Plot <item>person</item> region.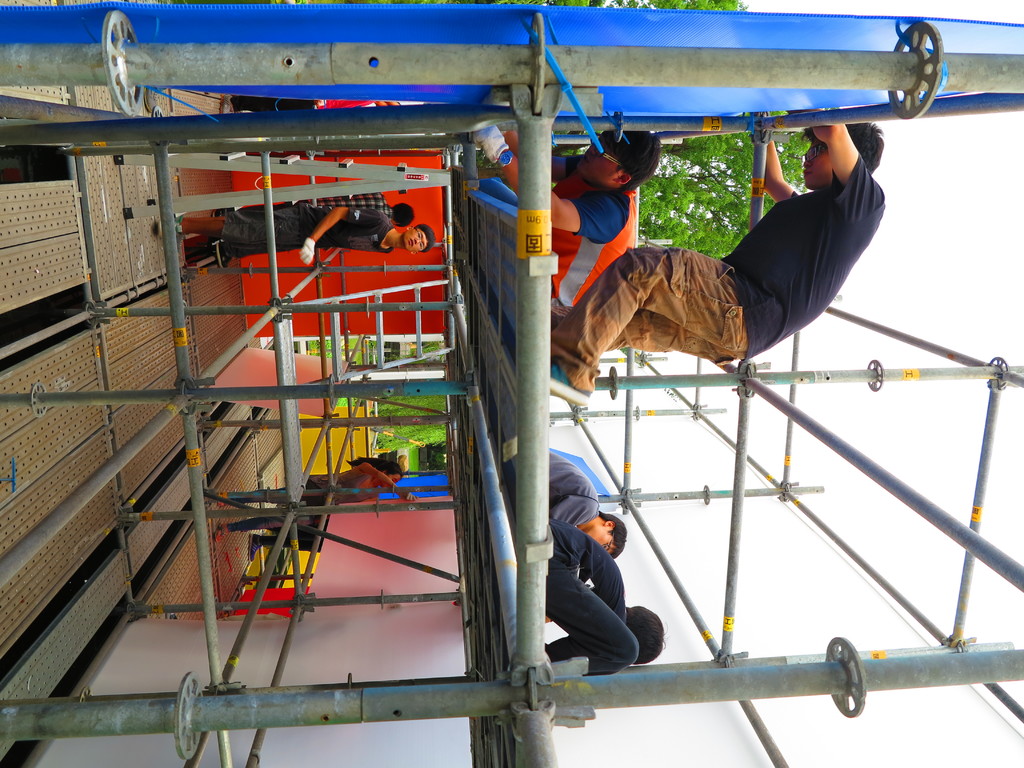
Plotted at 174/209/436/266.
